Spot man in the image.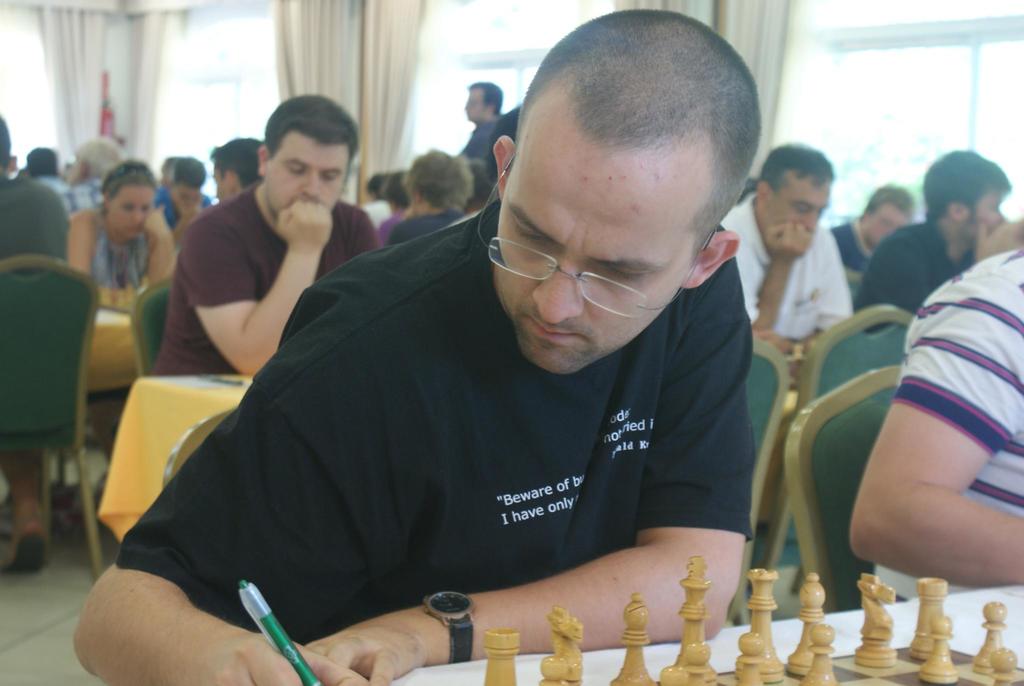
man found at [22, 145, 72, 193].
